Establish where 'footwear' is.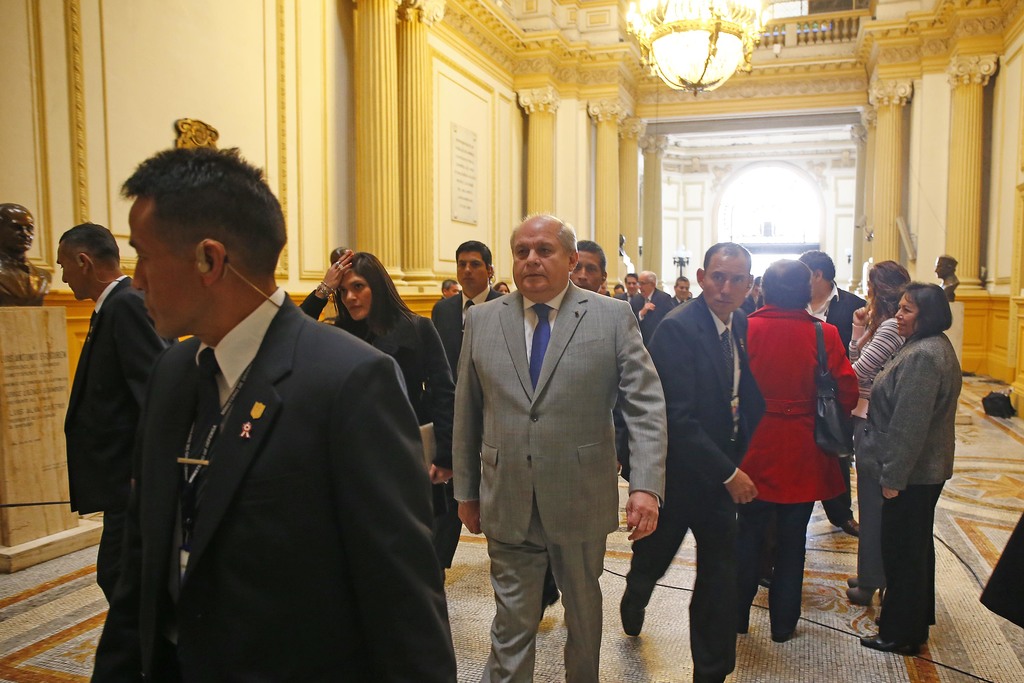
Established at {"left": 843, "top": 518, "right": 861, "bottom": 535}.
